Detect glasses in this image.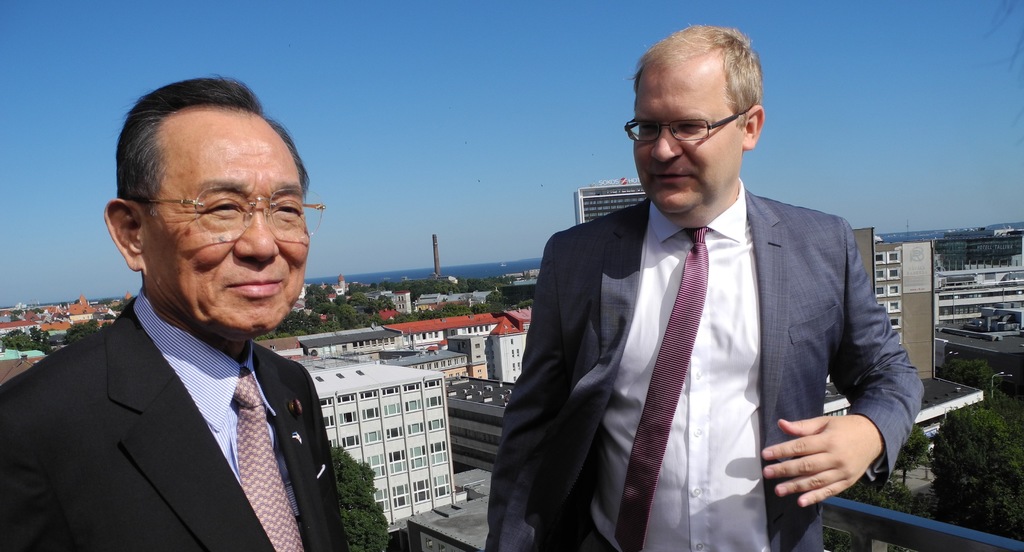
Detection: left=135, top=183, right=325, bottom=241.
